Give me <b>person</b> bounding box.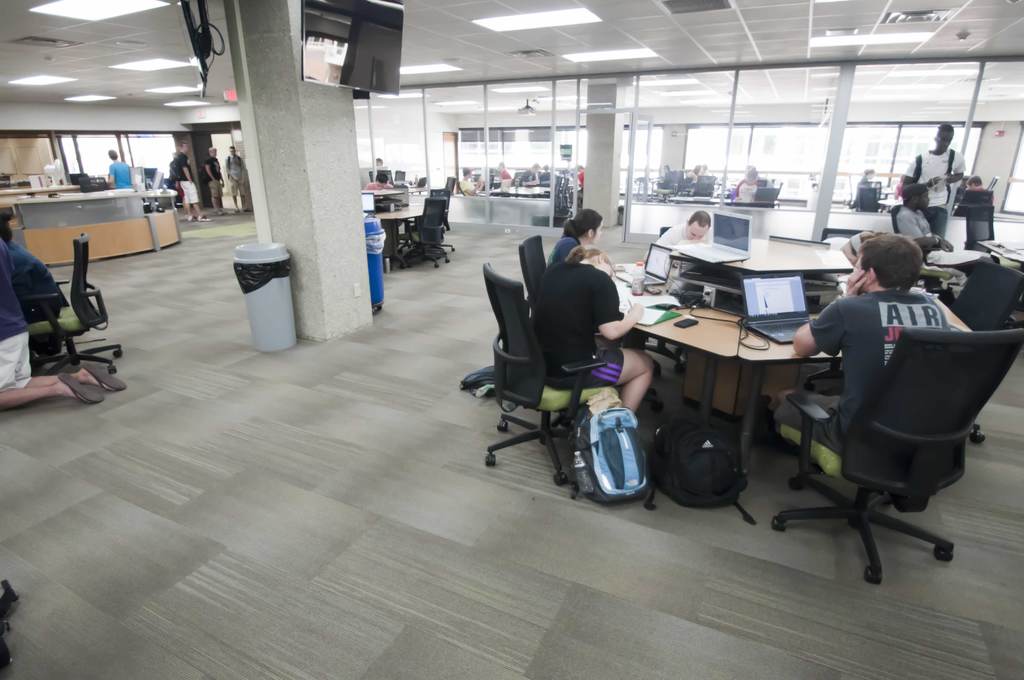
895, 181, 981, 305.
